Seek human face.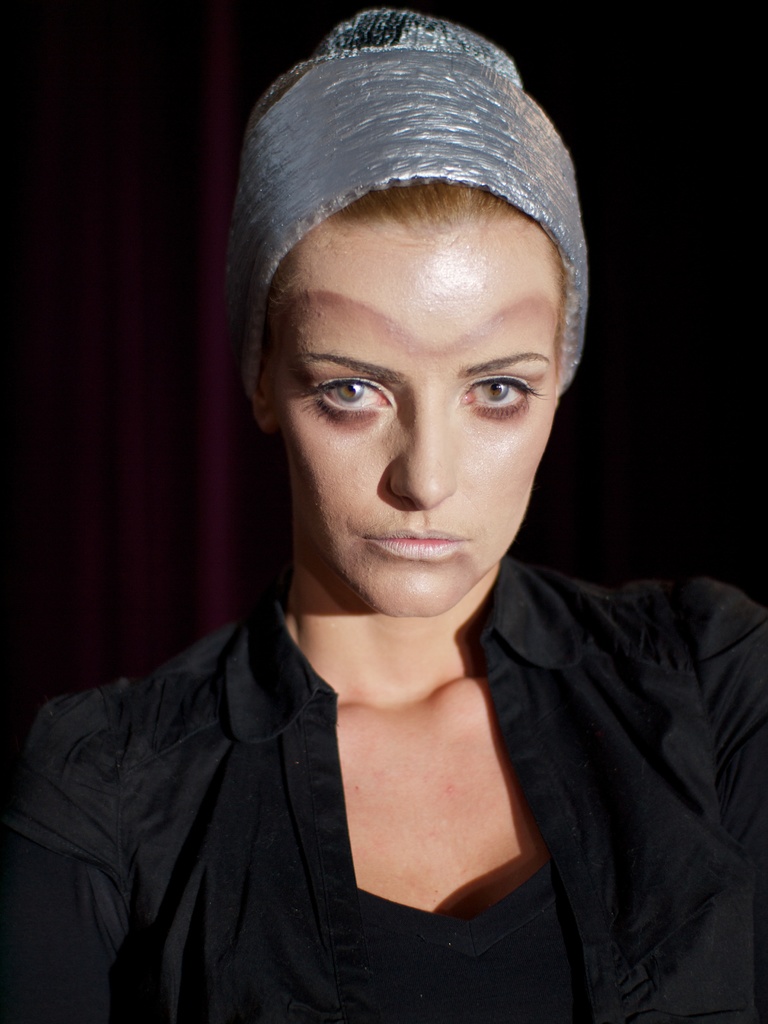
<box>272,195,563,617</box>.
